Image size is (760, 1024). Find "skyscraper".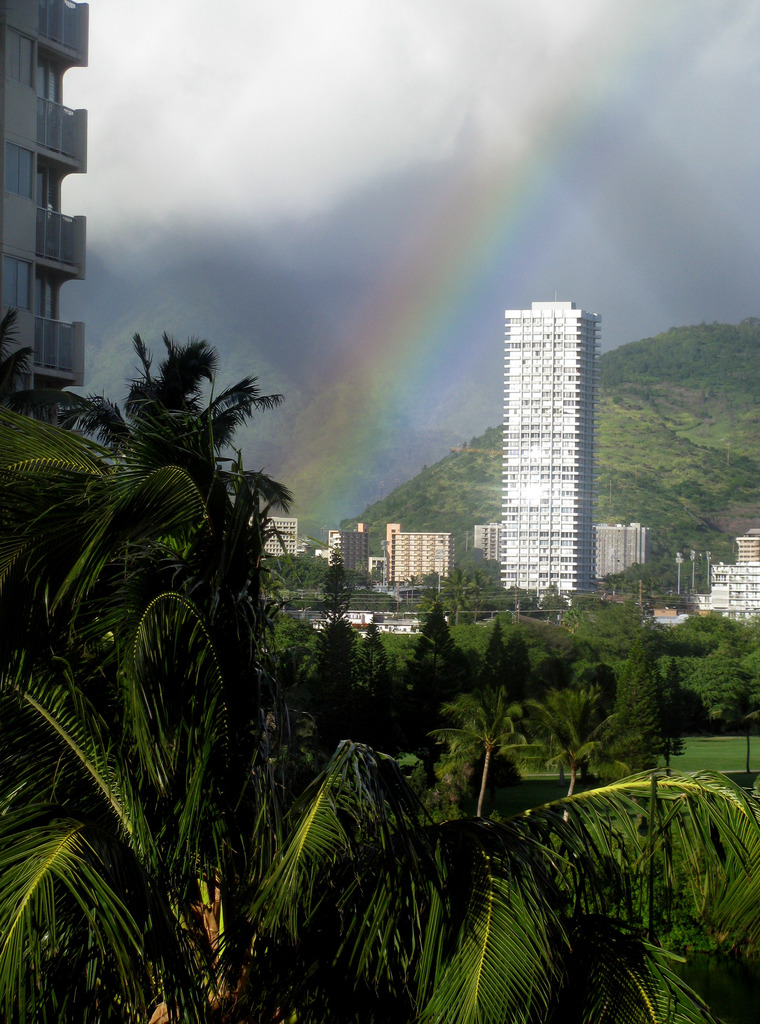
detection(587, 507, 646, 591).
